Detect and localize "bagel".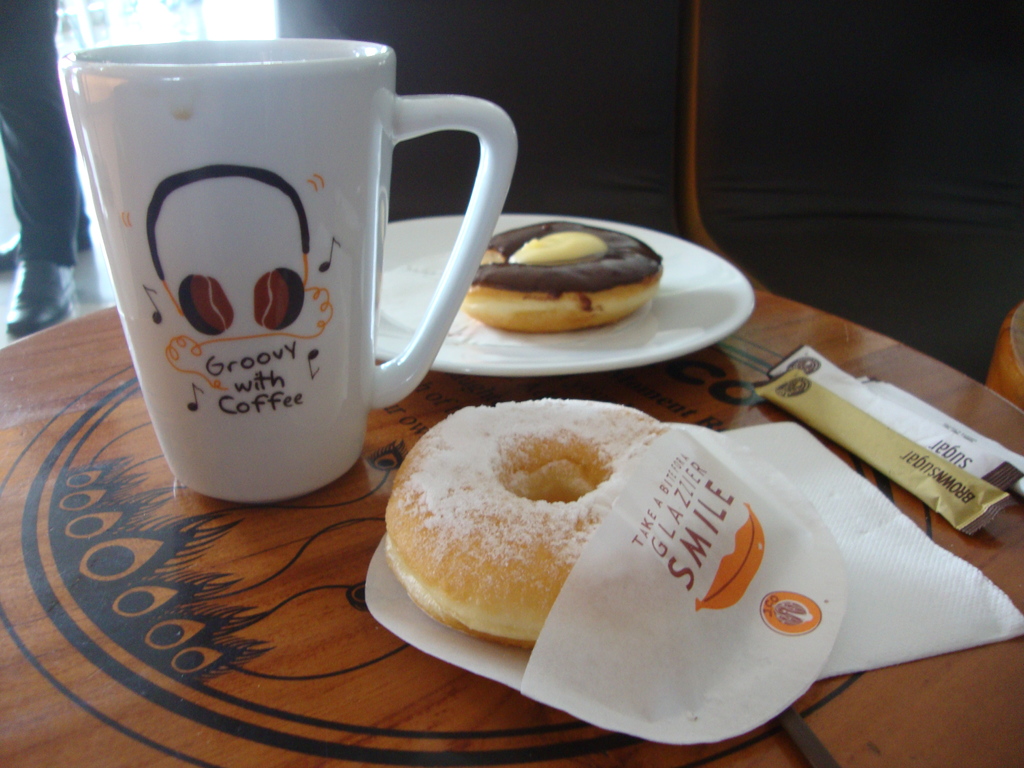
Localized at 466 216 664 335.
